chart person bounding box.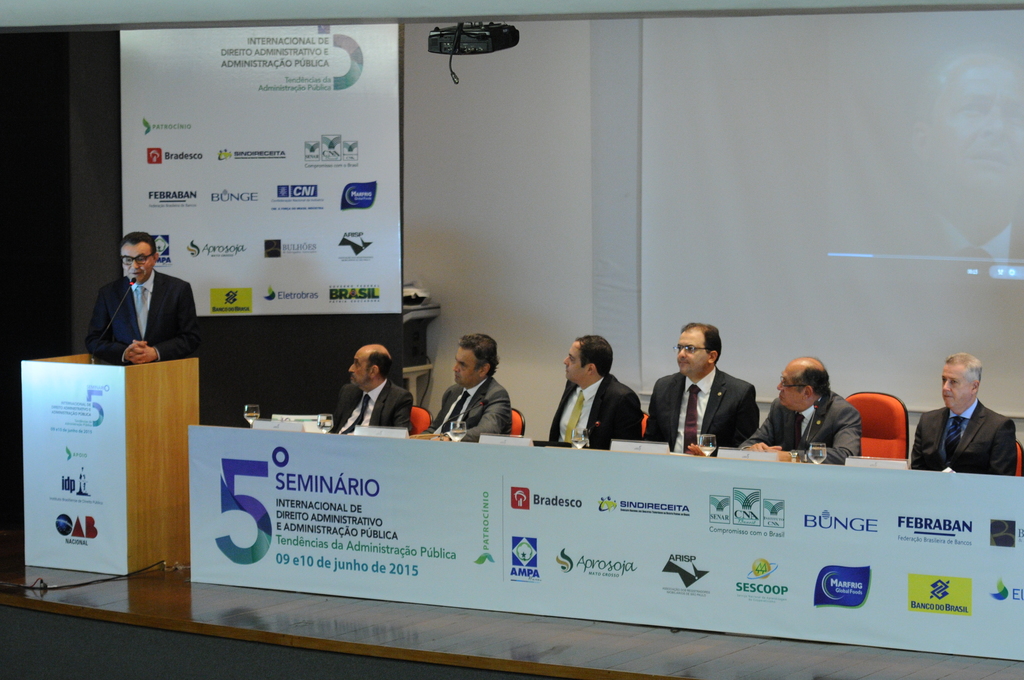
Charted: x1=738 y1=356 x2=863 y2=462.
